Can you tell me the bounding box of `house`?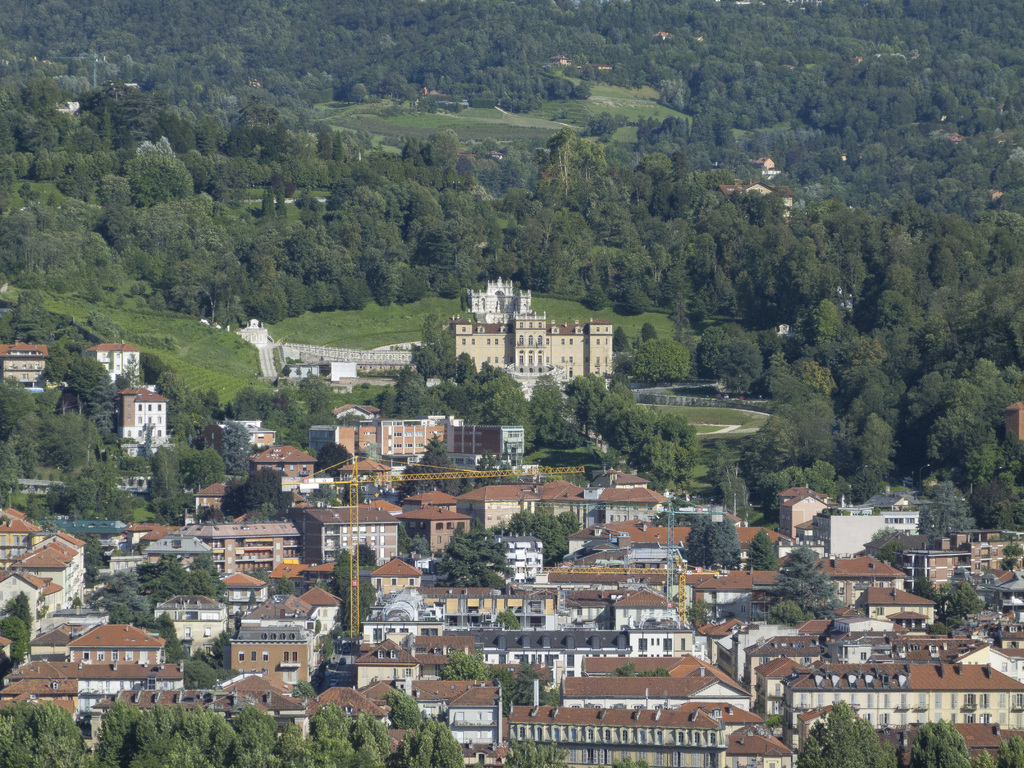
bbox=(451, 277, 618, 395).
